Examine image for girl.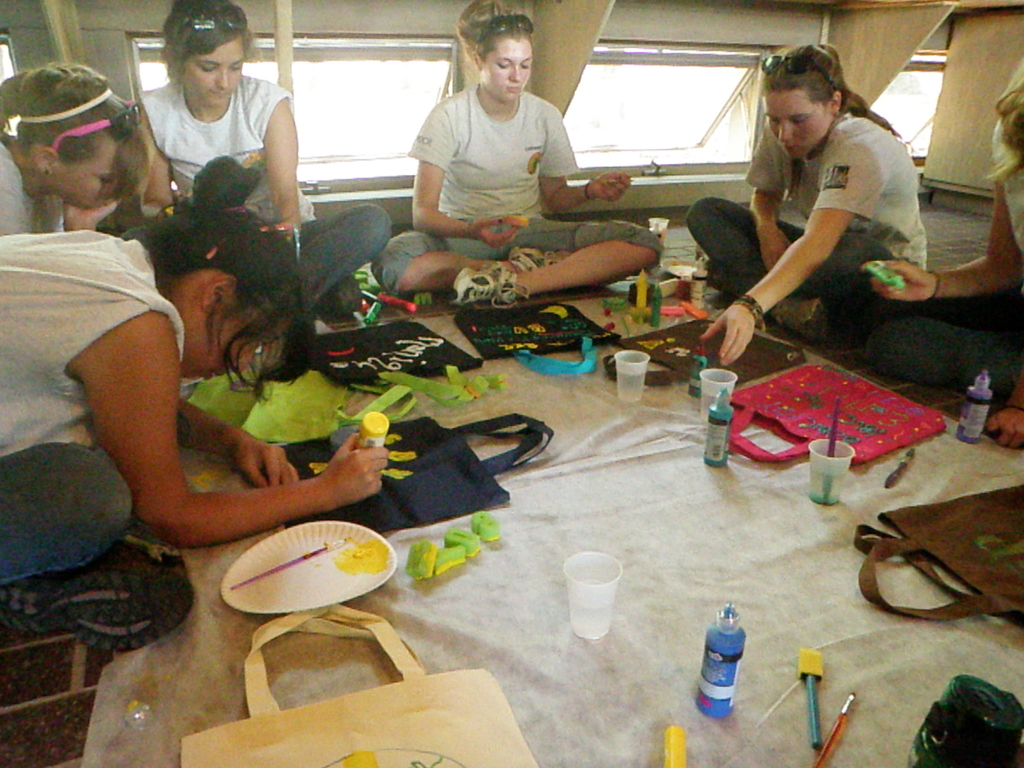
Examination result: select_region(122, 0, 385, 300).
